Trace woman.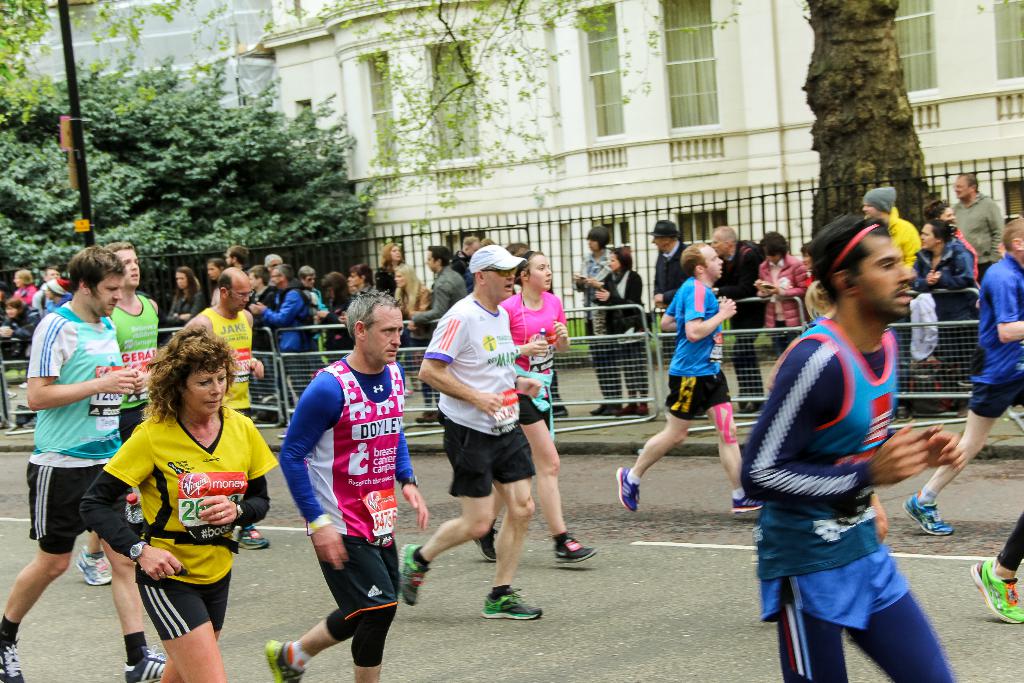
Traced to (570,226,622,415).
